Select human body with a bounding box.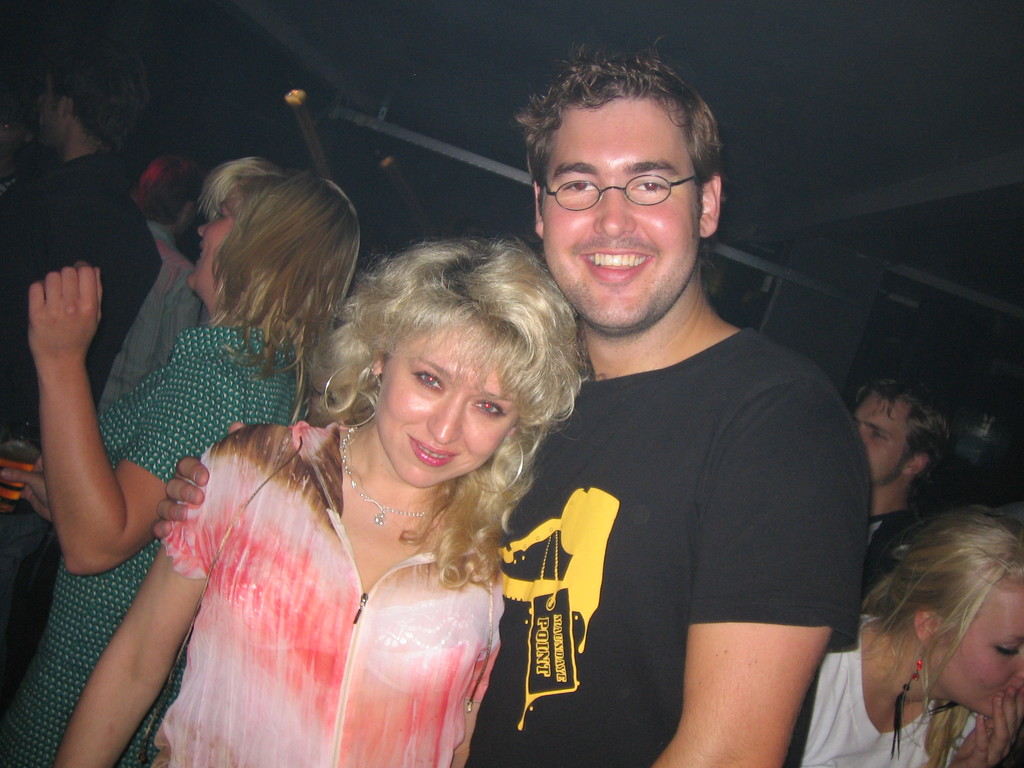
crop(93, 220, 202, 423).
